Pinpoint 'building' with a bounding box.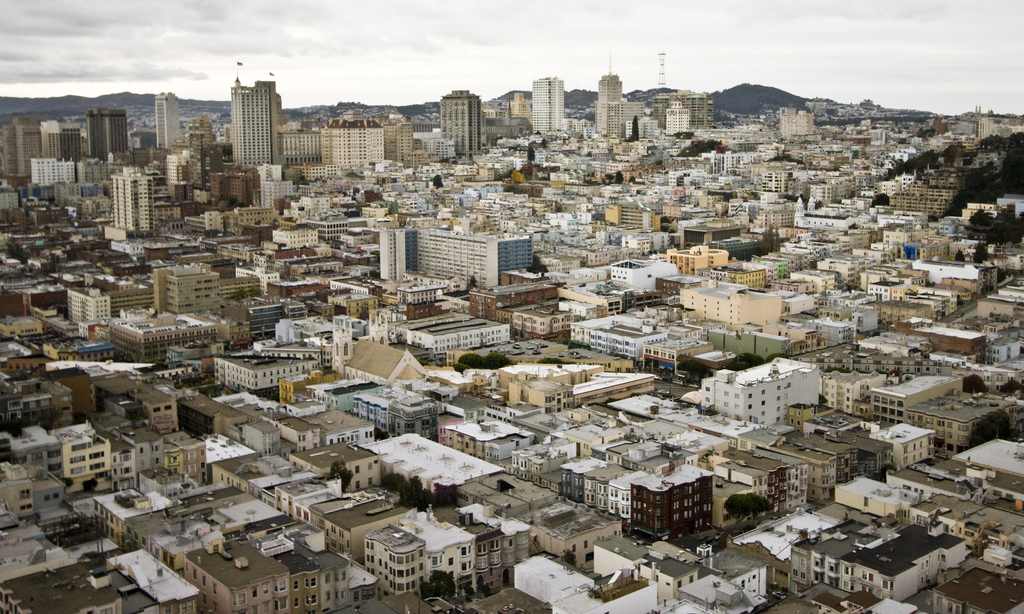
[228,76,282,173].
